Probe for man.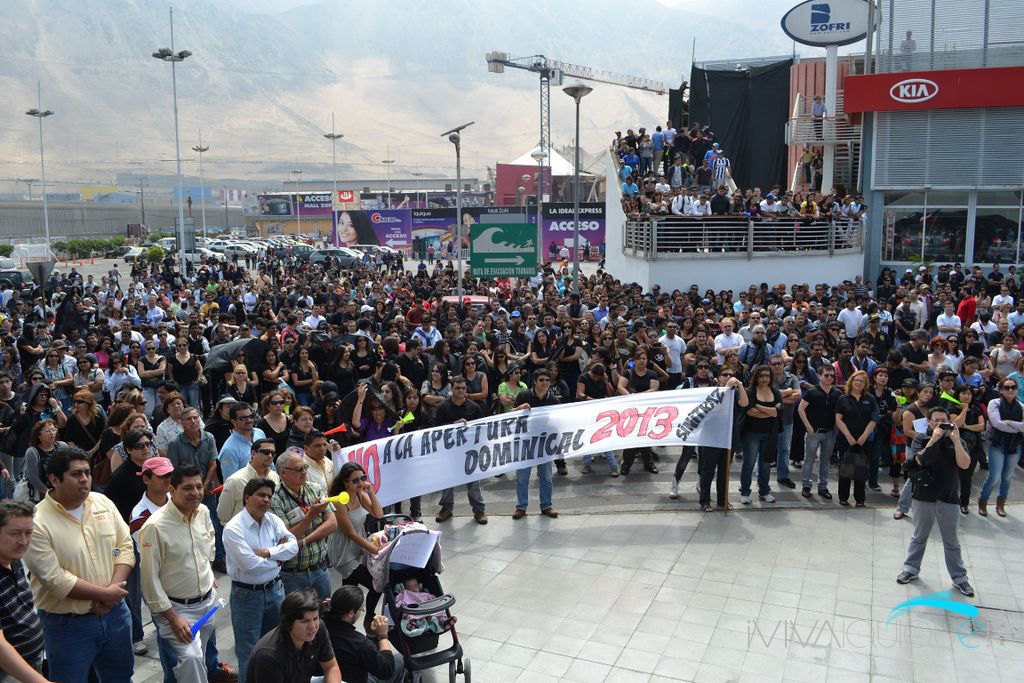
Probe result: (218,482,299,682).
